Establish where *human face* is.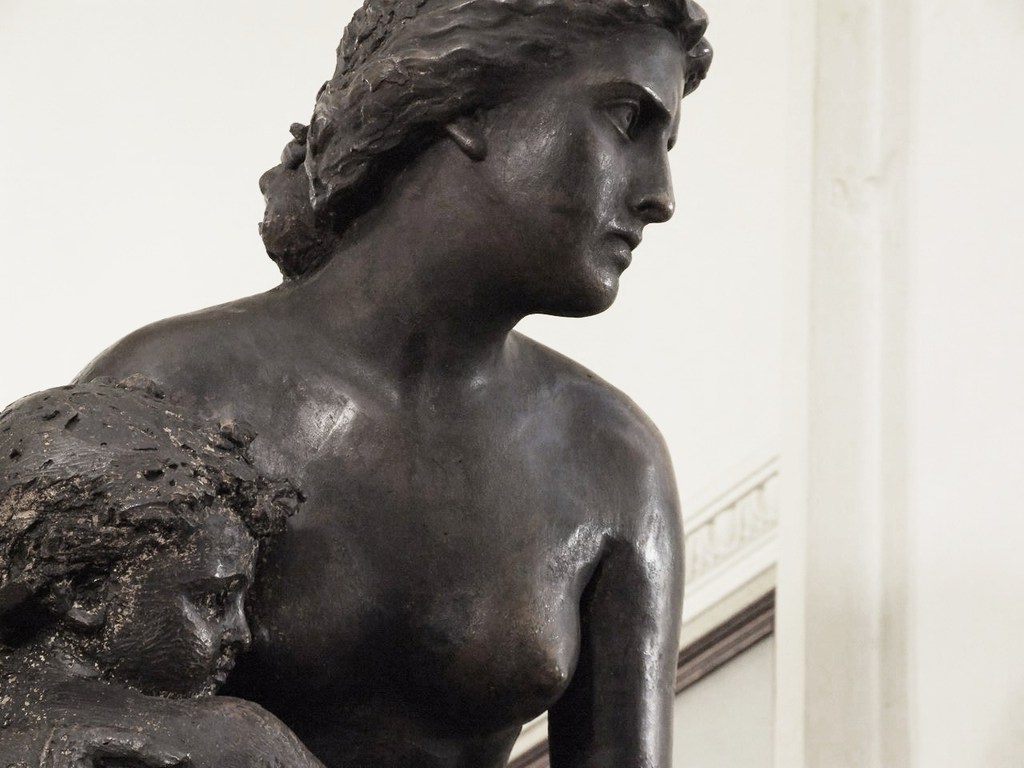
Established at x1=484 y1=26 x2=686 y2=317.
